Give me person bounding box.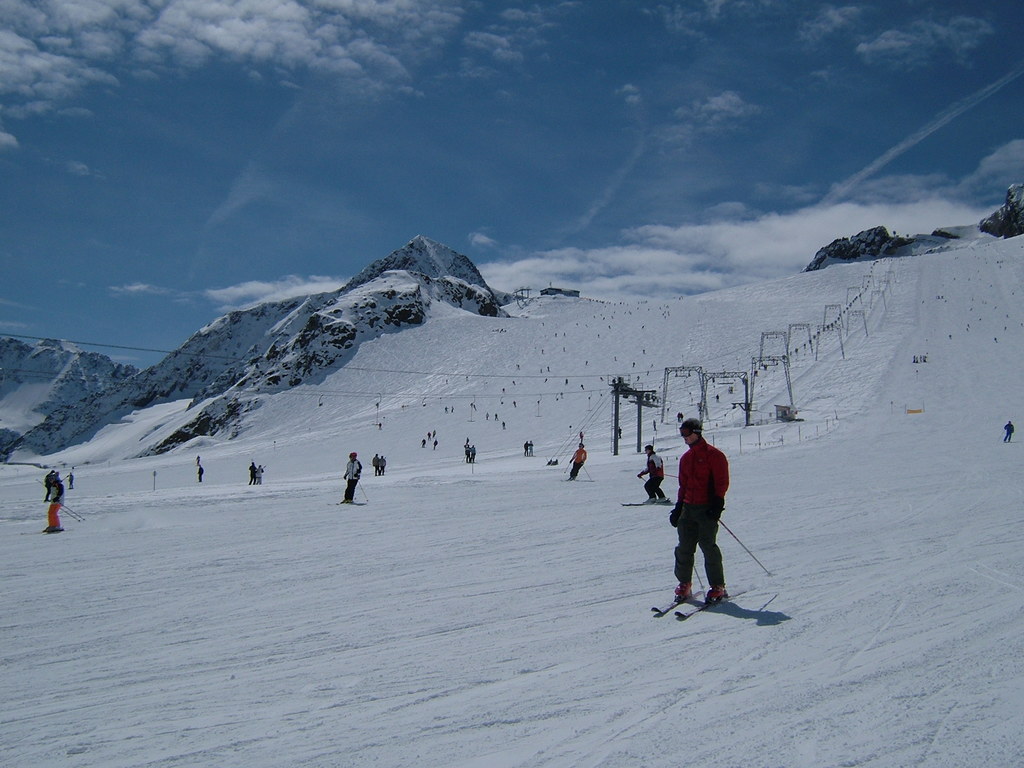
crop(668, 404, 748, 625).
